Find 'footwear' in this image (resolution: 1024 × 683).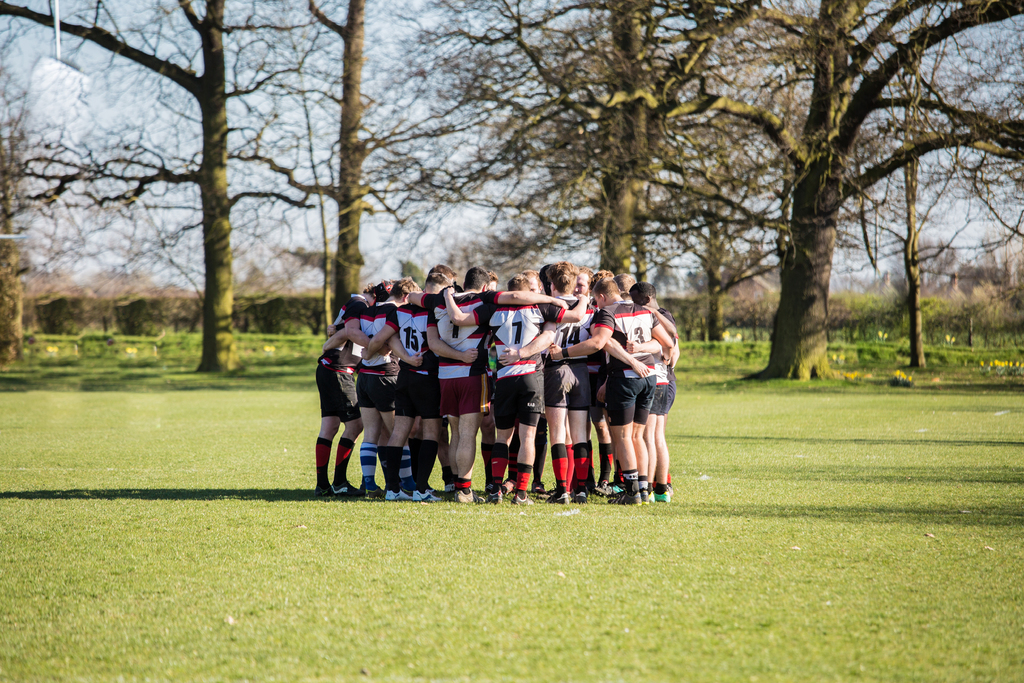
Rect(410, 487, 440, 502).
